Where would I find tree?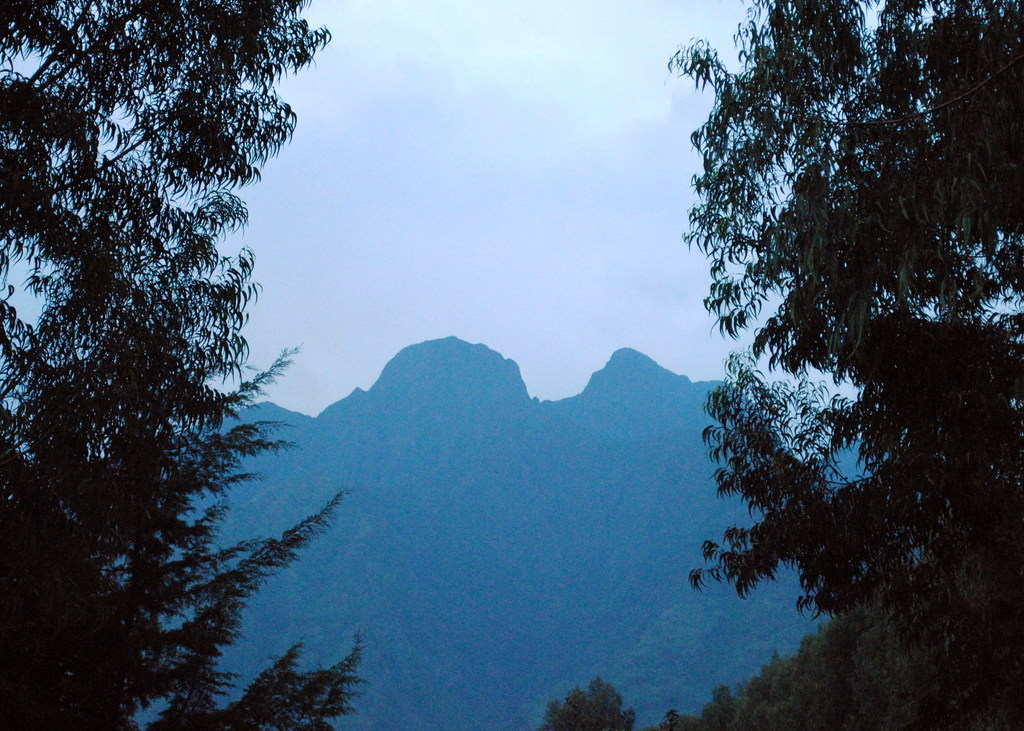
At BBox(0, 0, 365, 730).
